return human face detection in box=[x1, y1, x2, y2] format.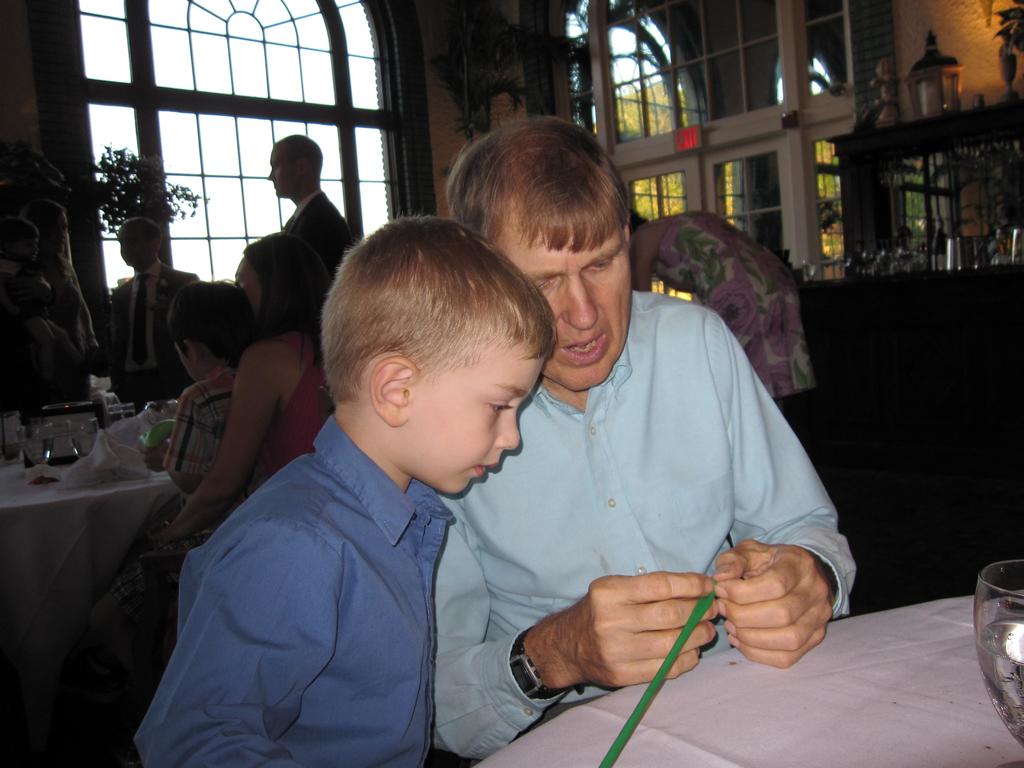
box=[264, 144, 294, 196].
